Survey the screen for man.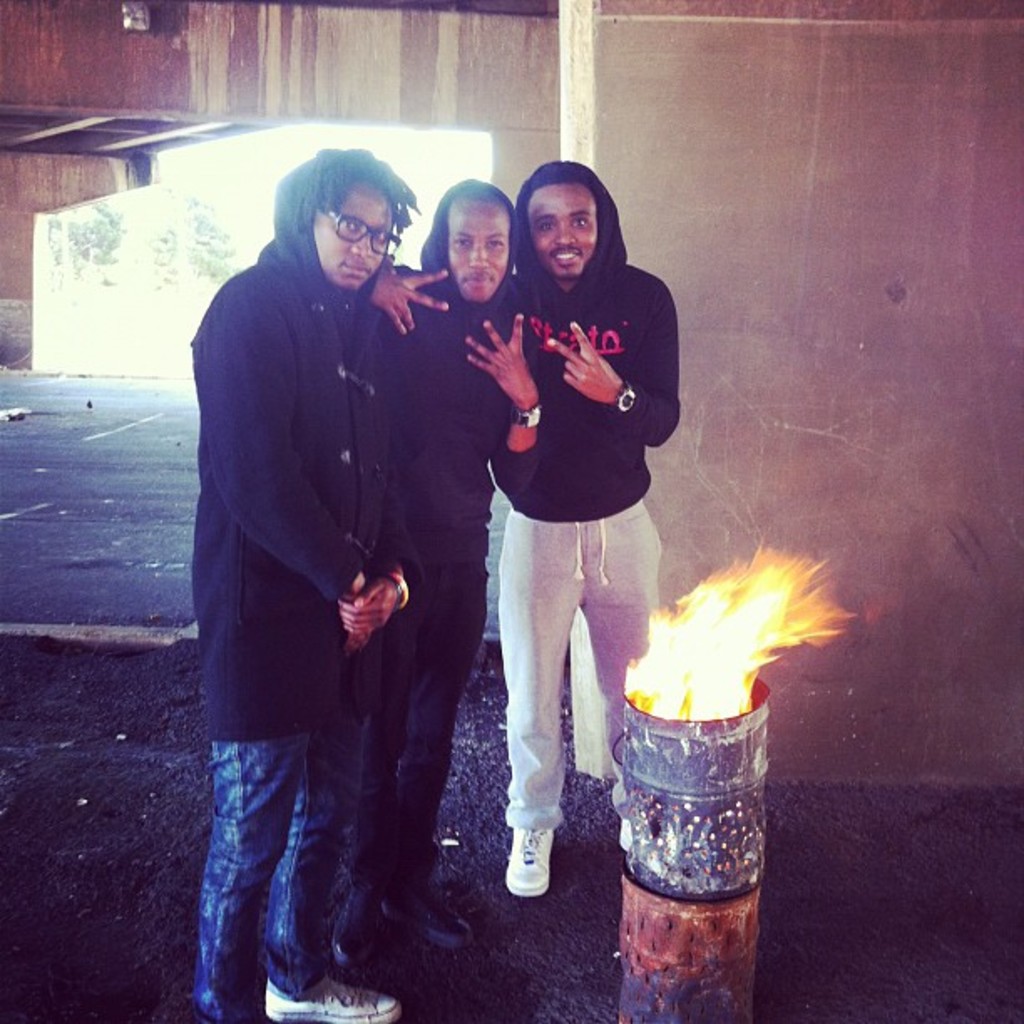
Survey found: 370, 149, 681, 897.
